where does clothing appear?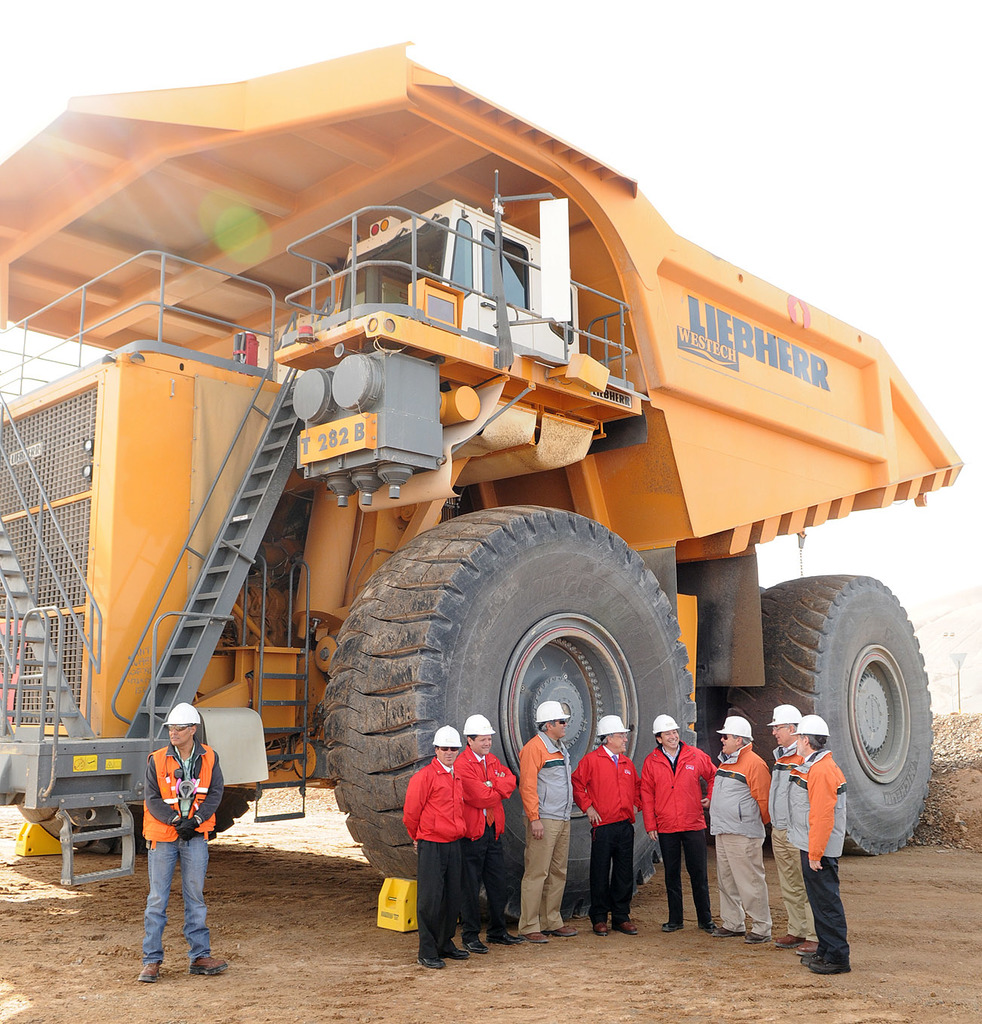
Appears at left=704, top=742, right=777, bottom=919.
